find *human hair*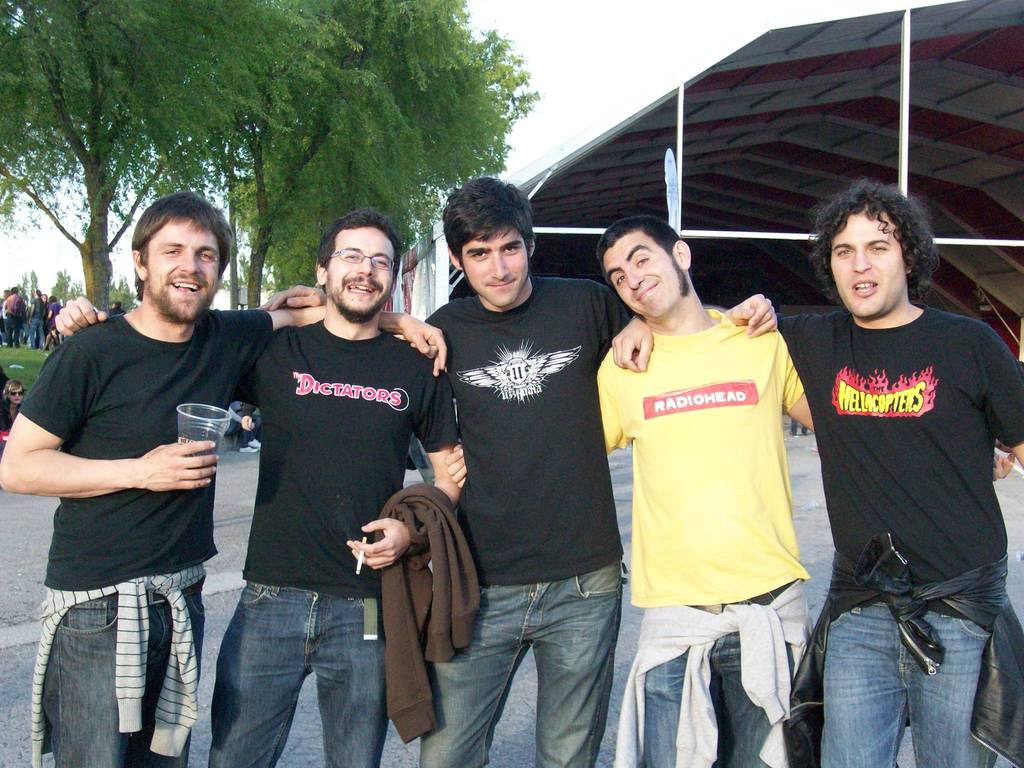
left=814, top=184, right=935, bottom=317
